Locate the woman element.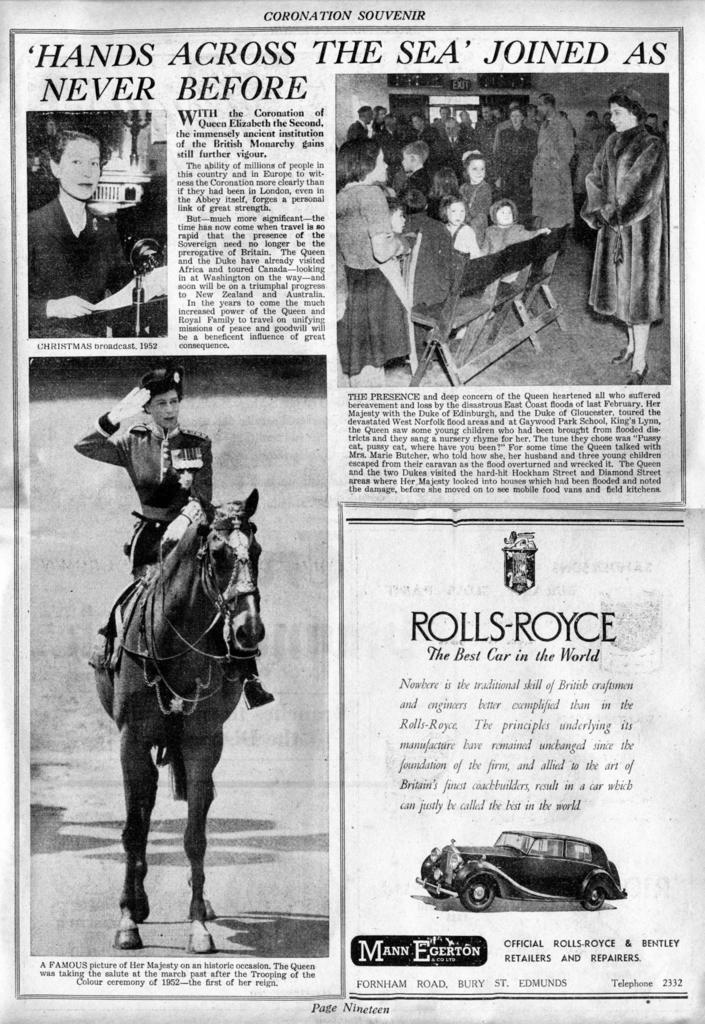
Element bbox: (left=333, top=142, right=415, bottom=385).
